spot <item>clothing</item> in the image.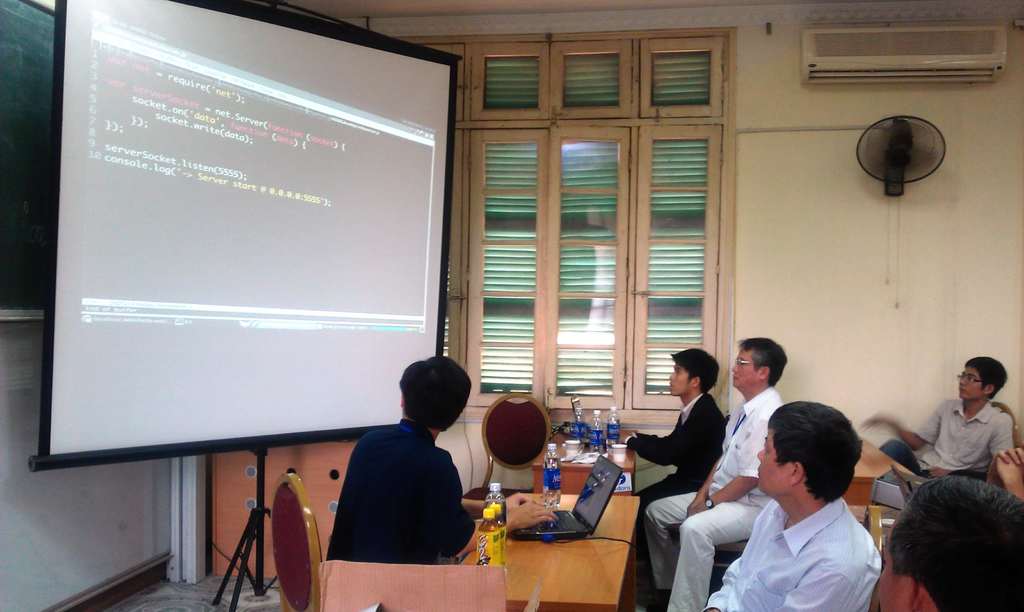
<item>clothing</item> found at Rect(648, 392, 776, 611).
